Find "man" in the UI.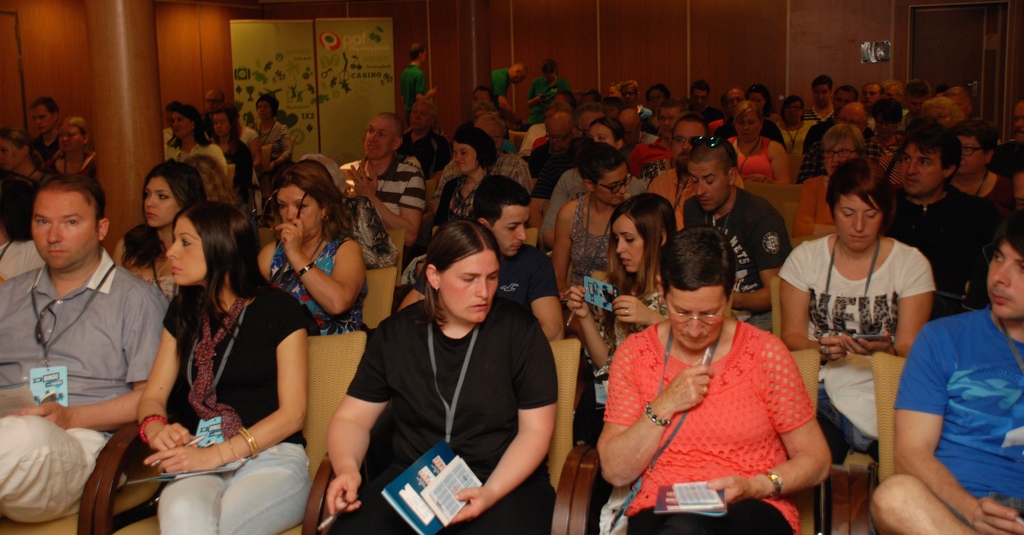
UI element at box(486, 62, 531, 133).
